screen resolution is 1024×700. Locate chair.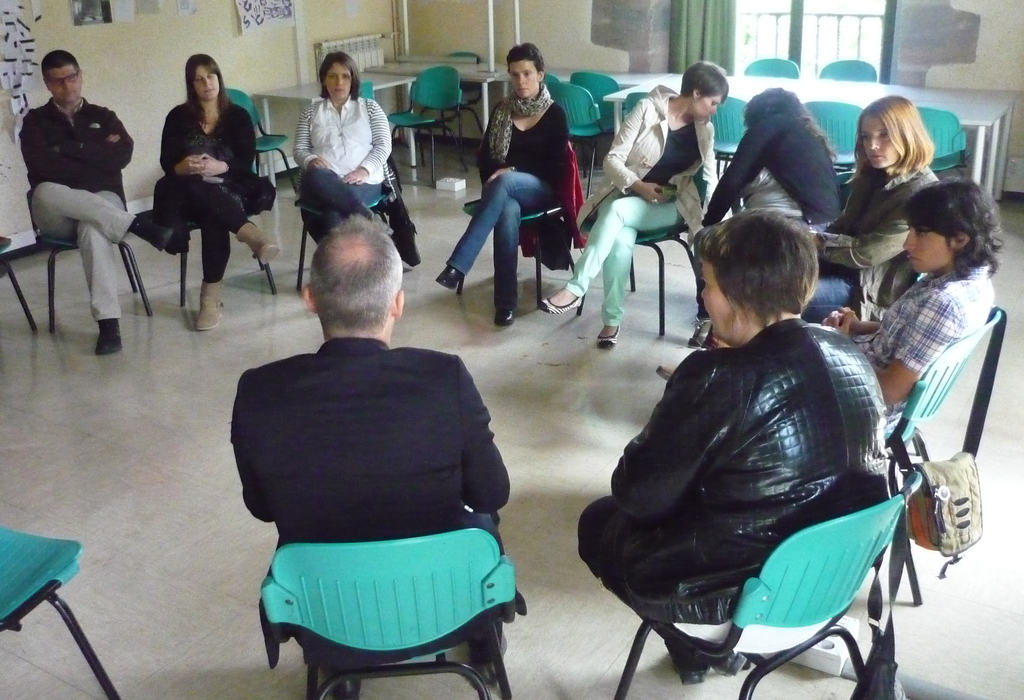
388, 66, 465, 186.
